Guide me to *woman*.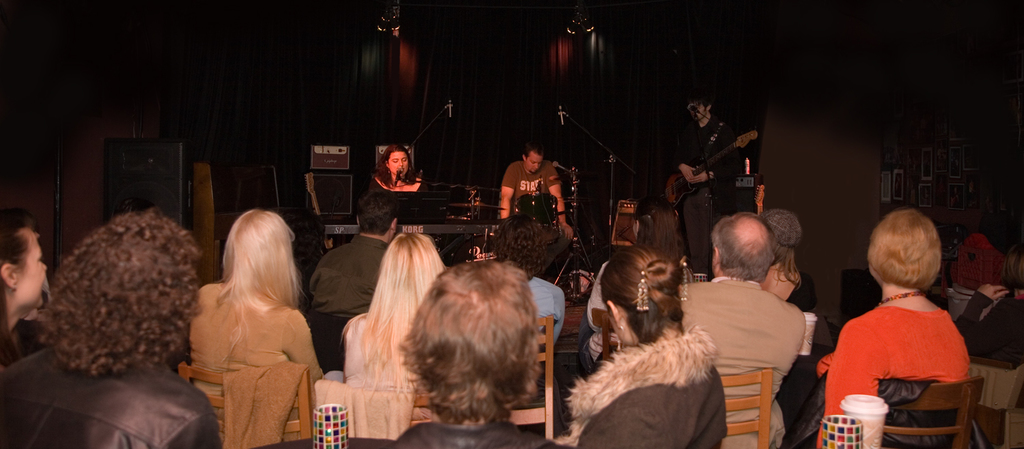
Guidance: crop(552, 246, 728, 448).
